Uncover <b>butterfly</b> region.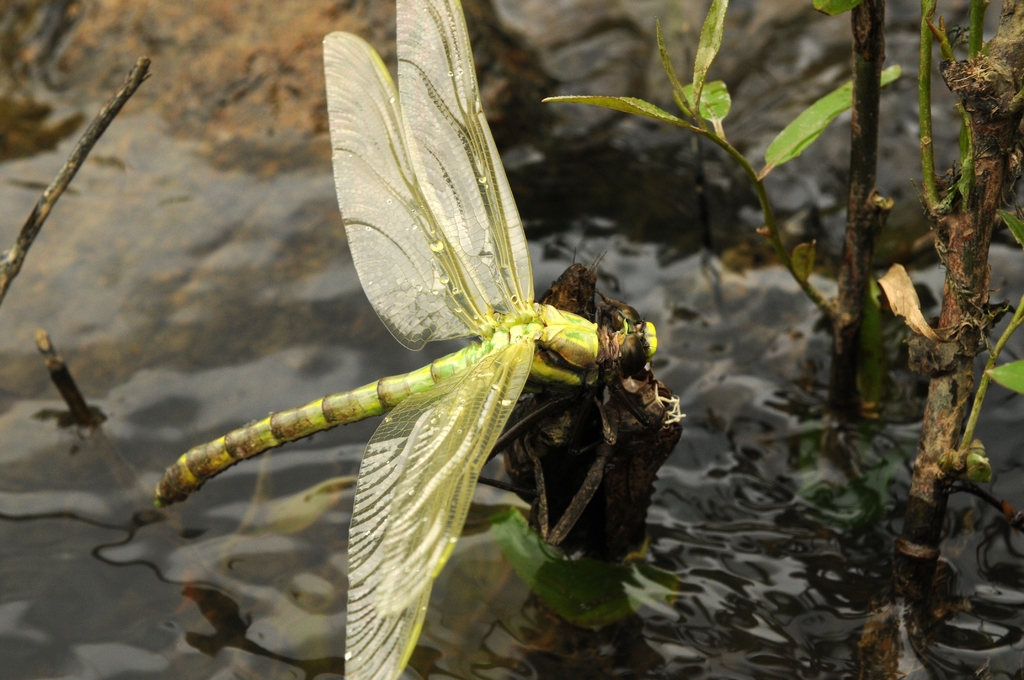
Uncovered: <region>152, 0, 653, 679</region>.
